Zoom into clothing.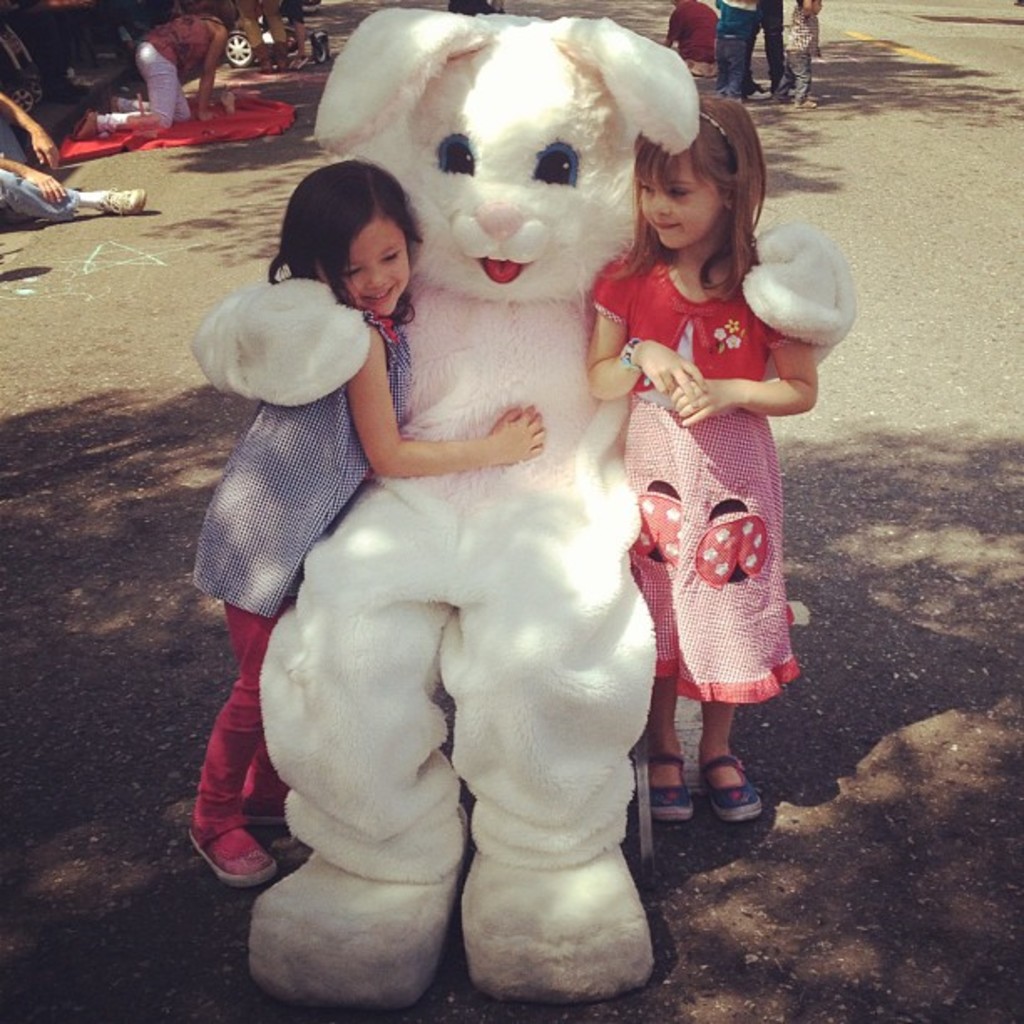
Zoom target: 713:0:763:100.
